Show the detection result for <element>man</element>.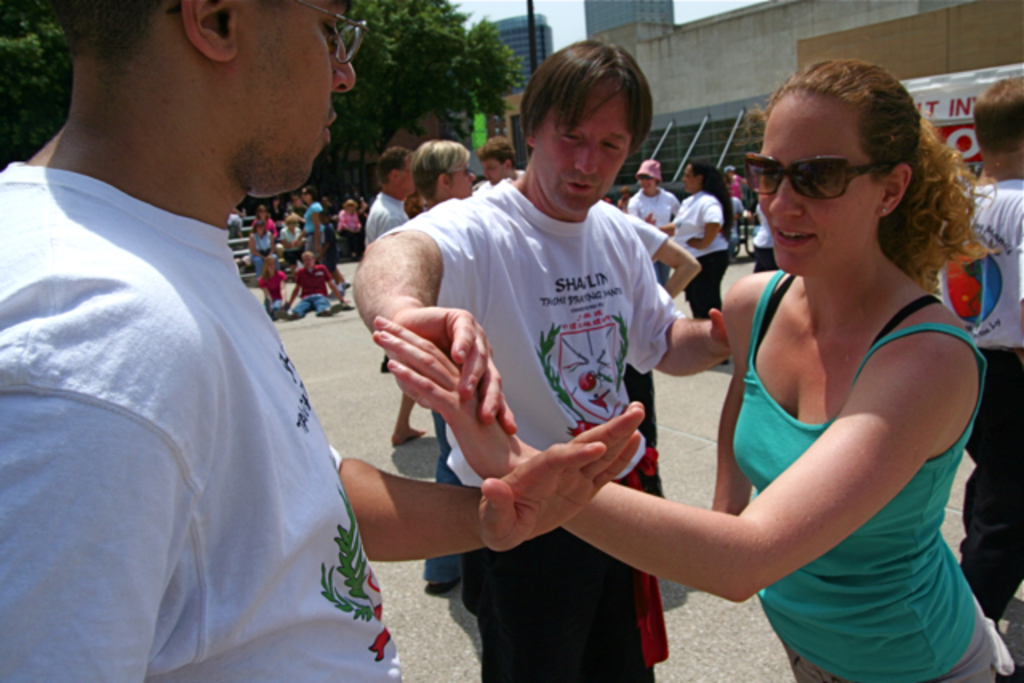
rect(352, 32, 675, 681).
